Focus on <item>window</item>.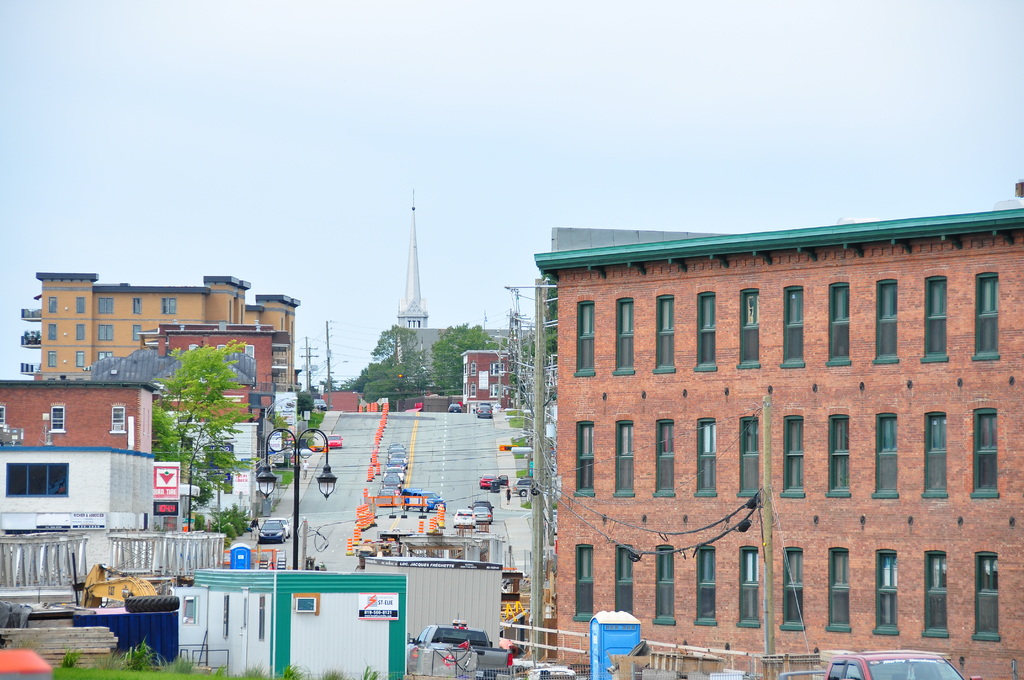
Focused at <bbox>130, 324, 140, 340</bbox>.
